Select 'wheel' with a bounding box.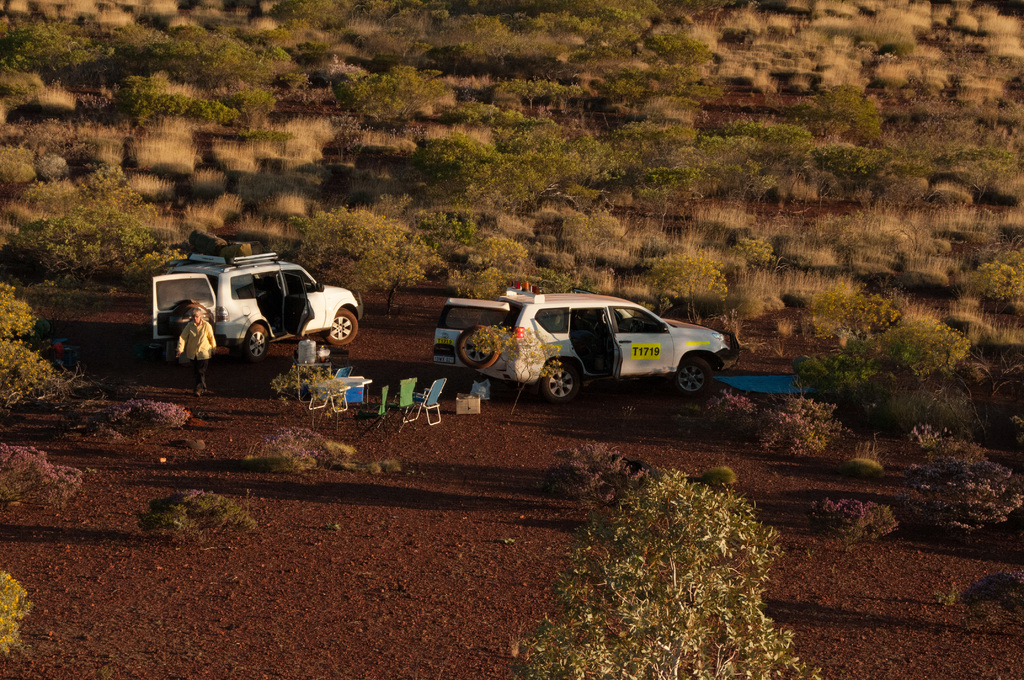
237/324/274/366.
